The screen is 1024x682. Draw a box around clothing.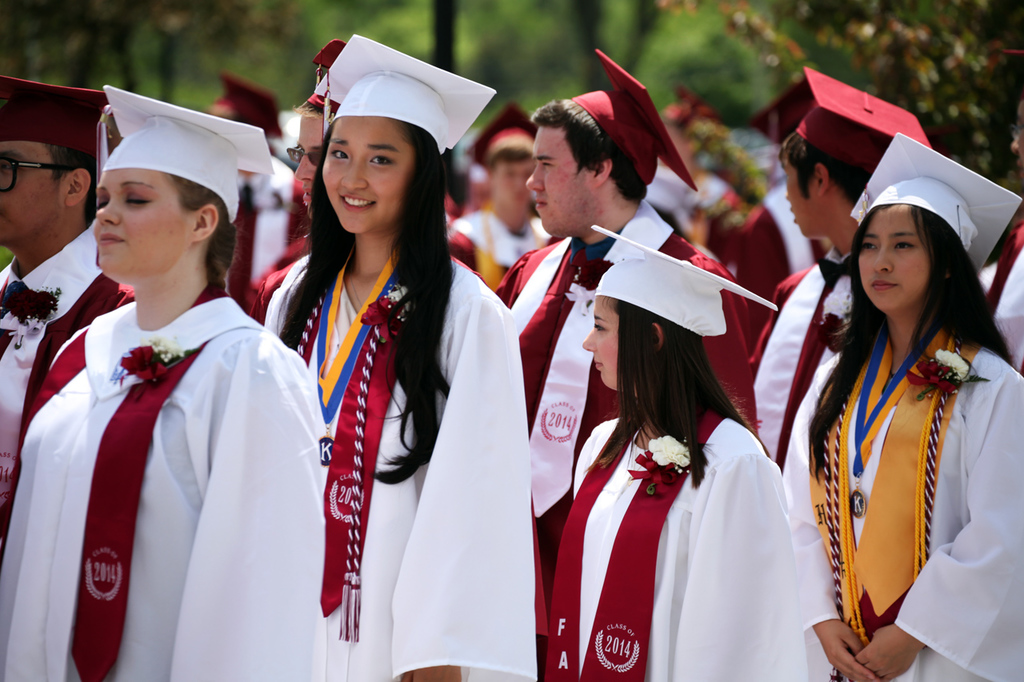
x1=541, y1=409, x2=794, y2=681.
